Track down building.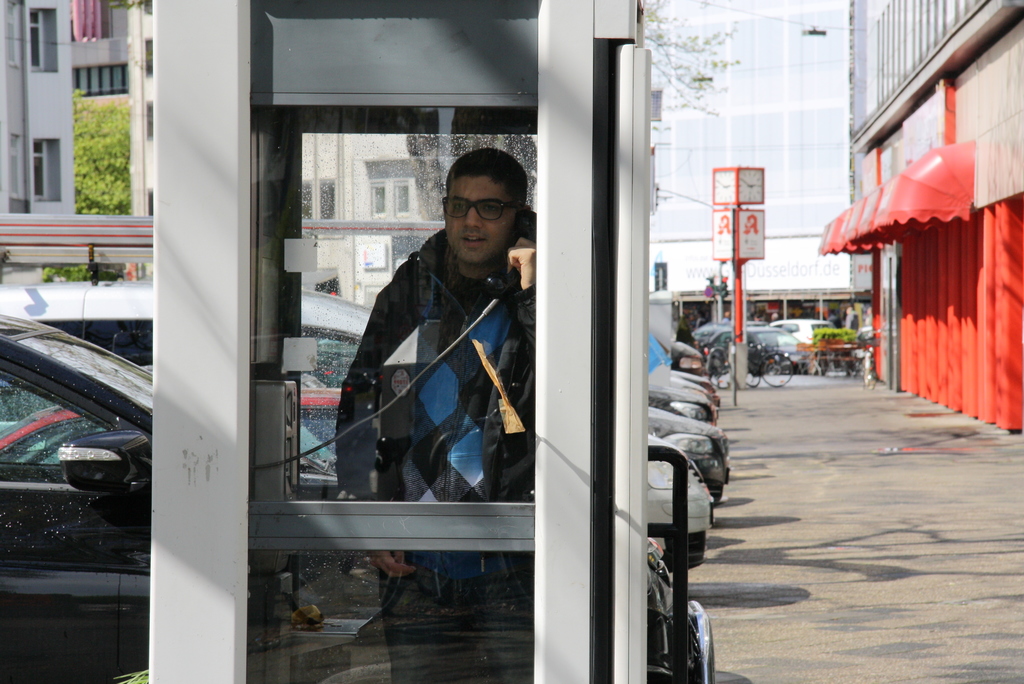
Tracked to <box>0,0,441,304</box>.
